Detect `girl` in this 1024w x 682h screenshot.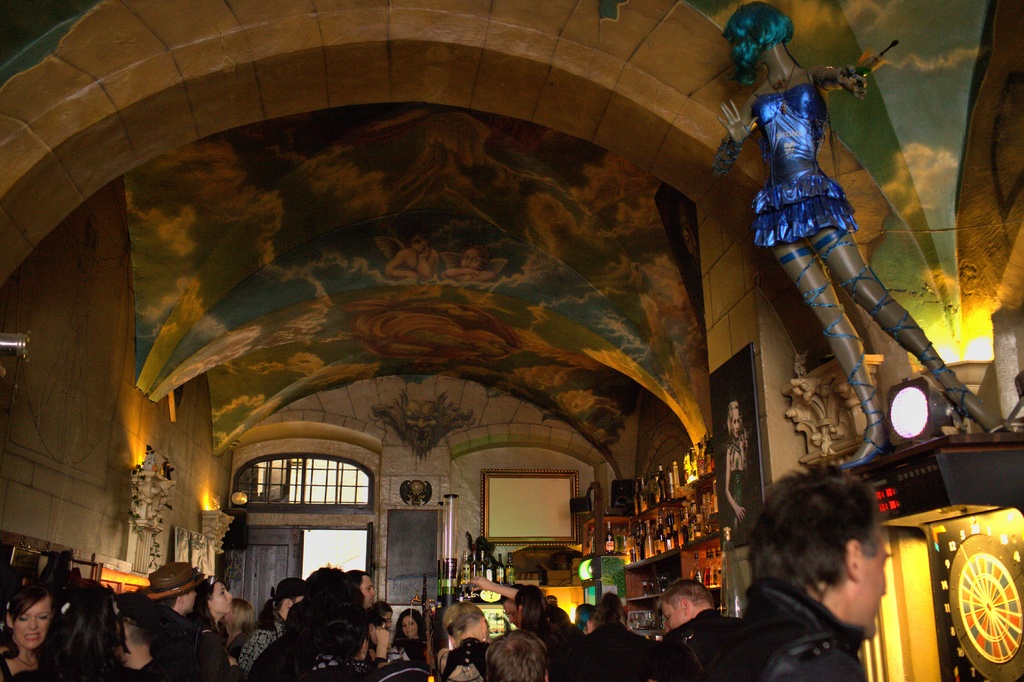
Detection: [234, 574, 305, 669].
